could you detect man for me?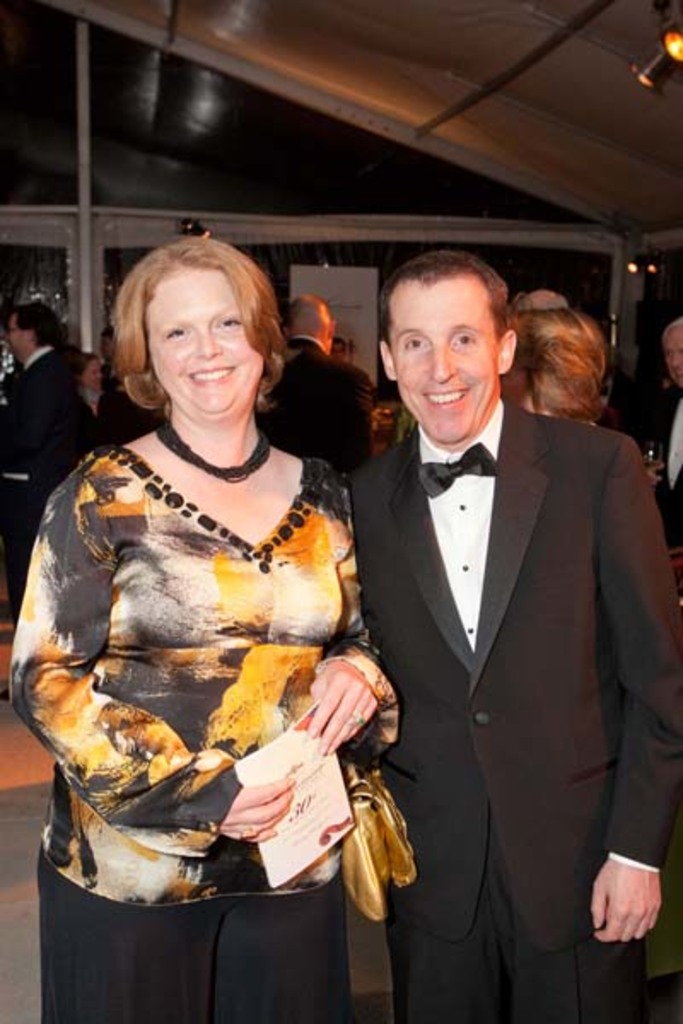
Detection result: bbox=[627, 314, 681, 580].
